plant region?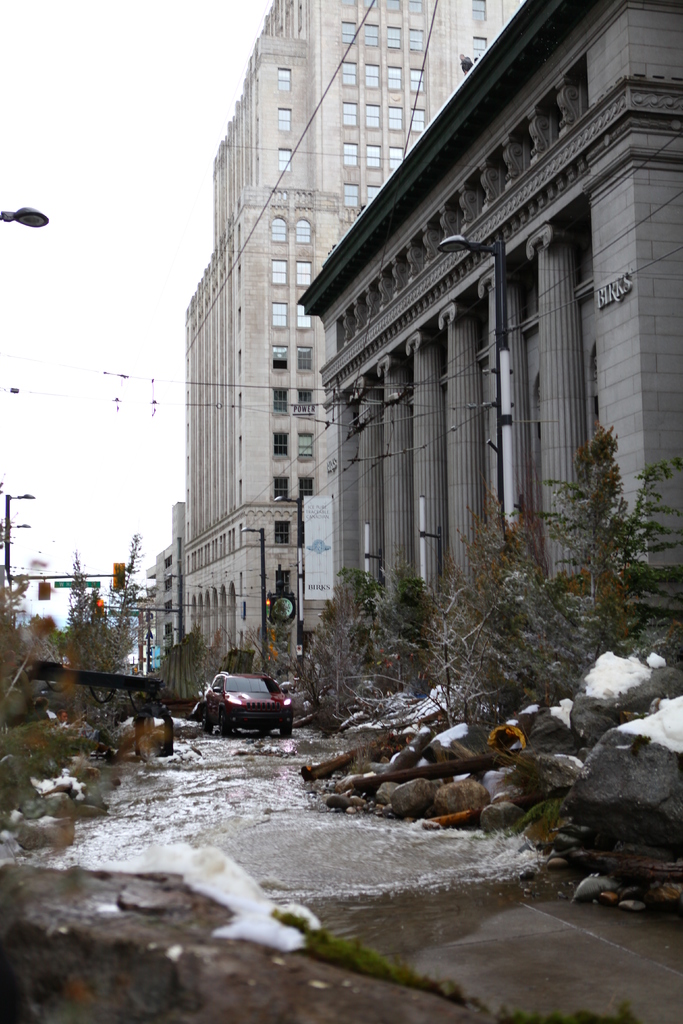
l=370, t=552, r=443, b=731
